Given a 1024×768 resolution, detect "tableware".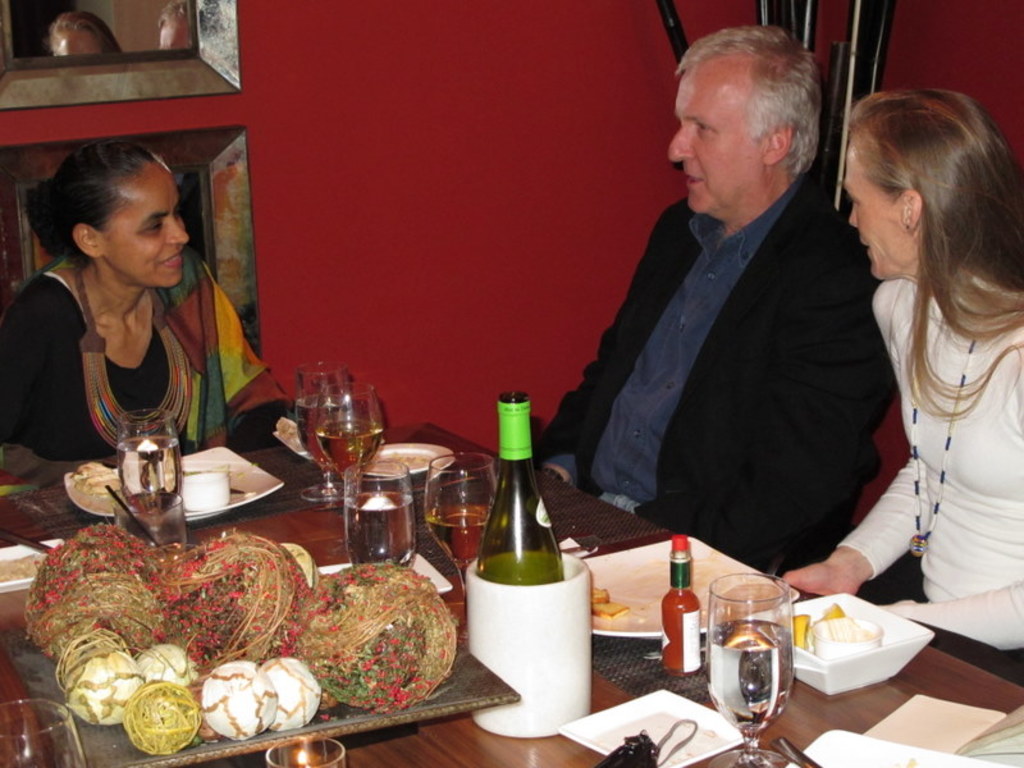
Rect(61, 436, 279, 520).
